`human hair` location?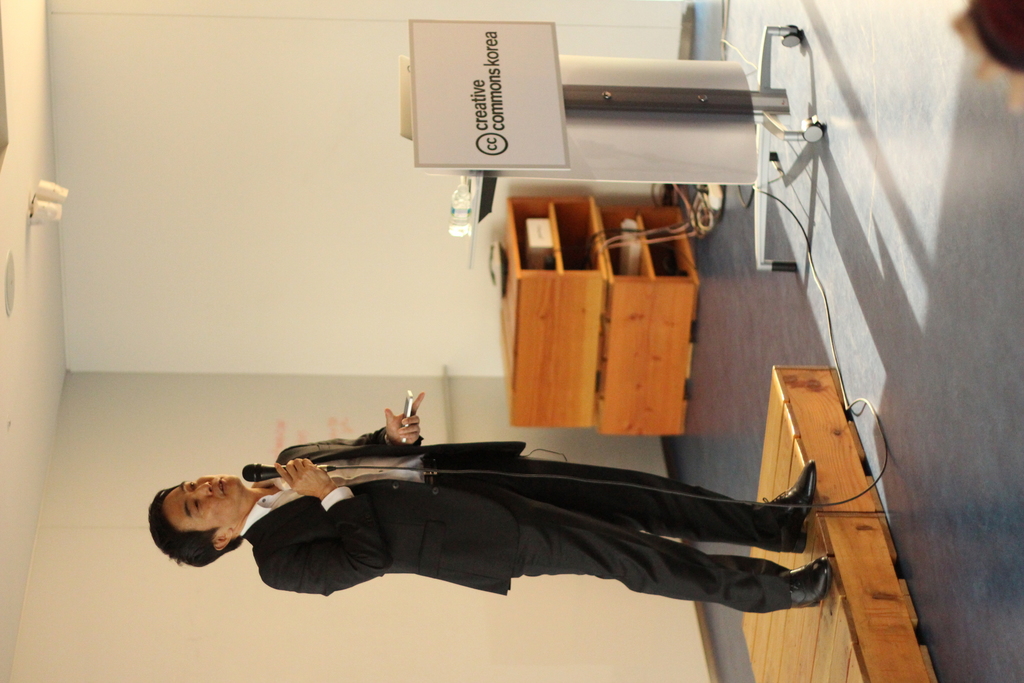
[x1=150, y1=470, x2=249, y2=558]
